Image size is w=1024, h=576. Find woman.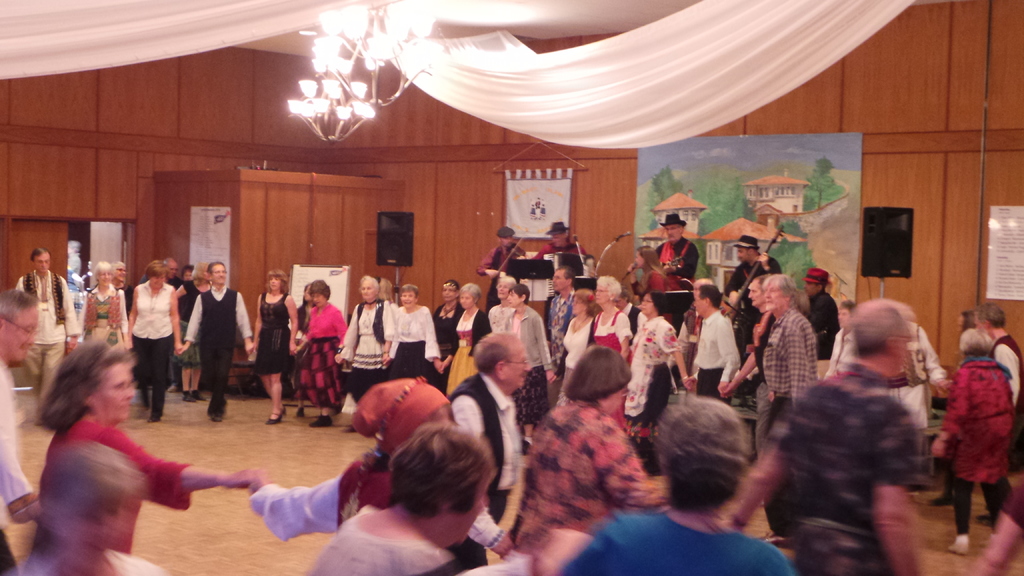
{"x1": 625, "y1": 243, "x2": 677, "y2": 330}.
